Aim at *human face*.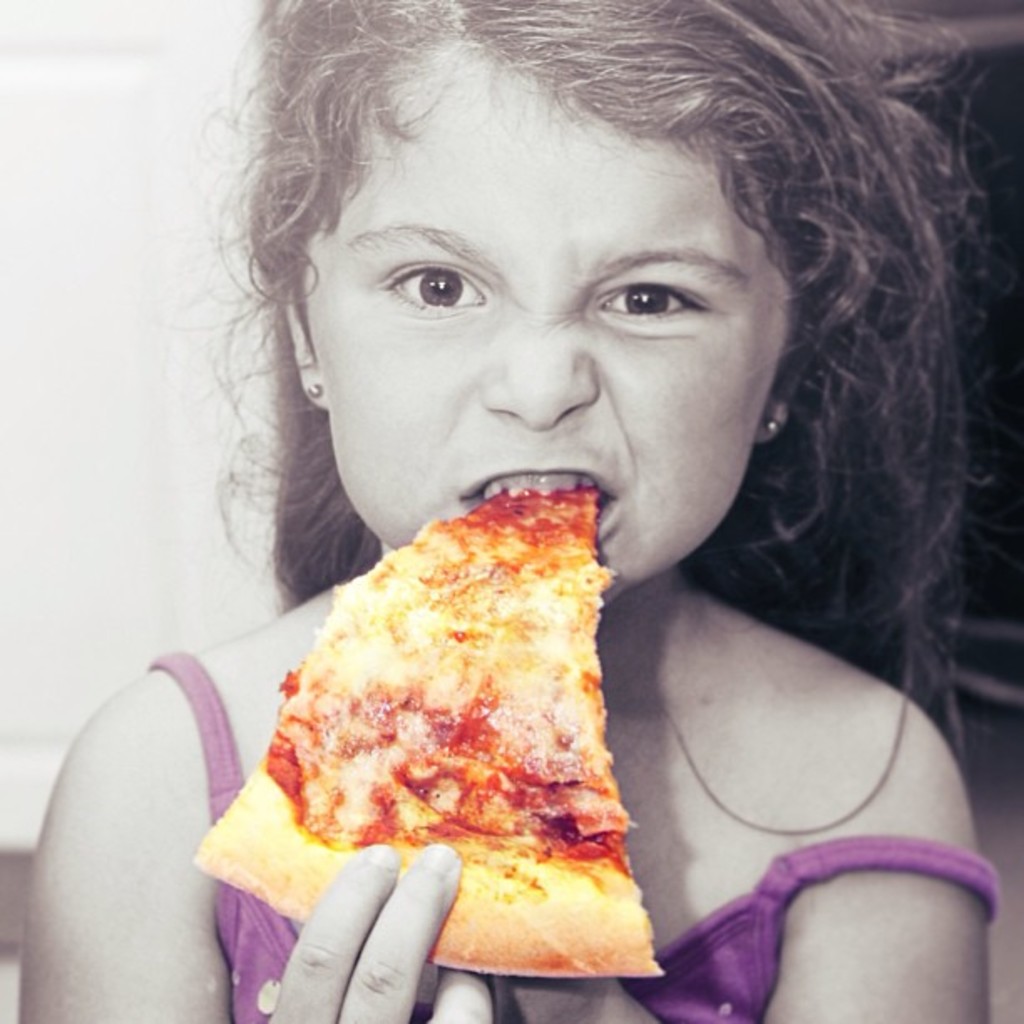
Aimed at {"left": 300, "top": 35, "right": 783, "bottom": 597}.
